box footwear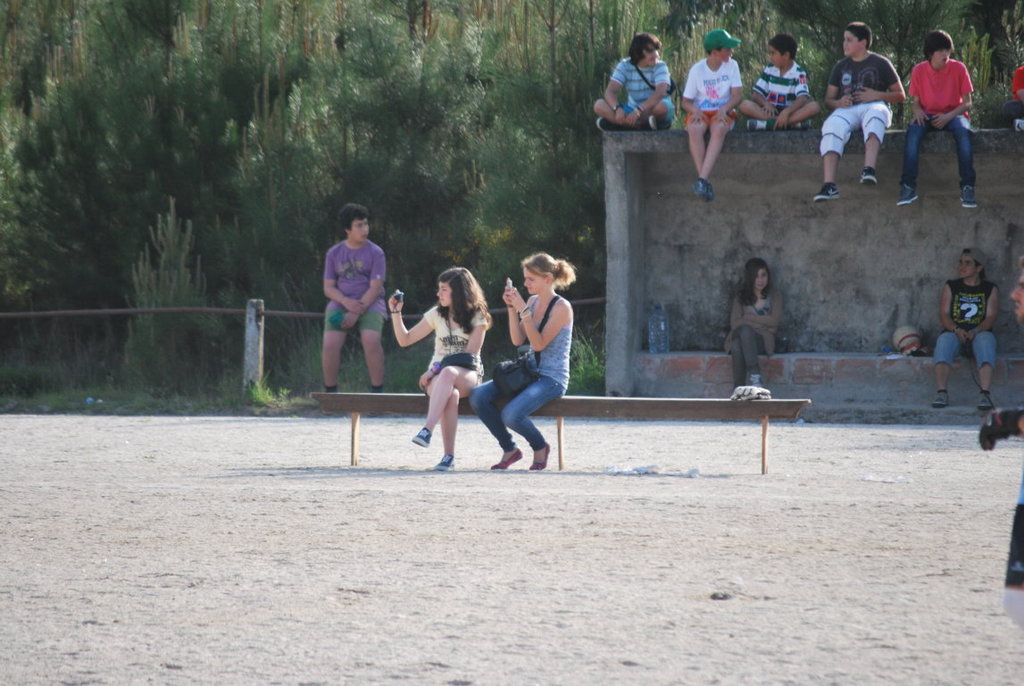
bbox=(488, 439, 526, 470)
